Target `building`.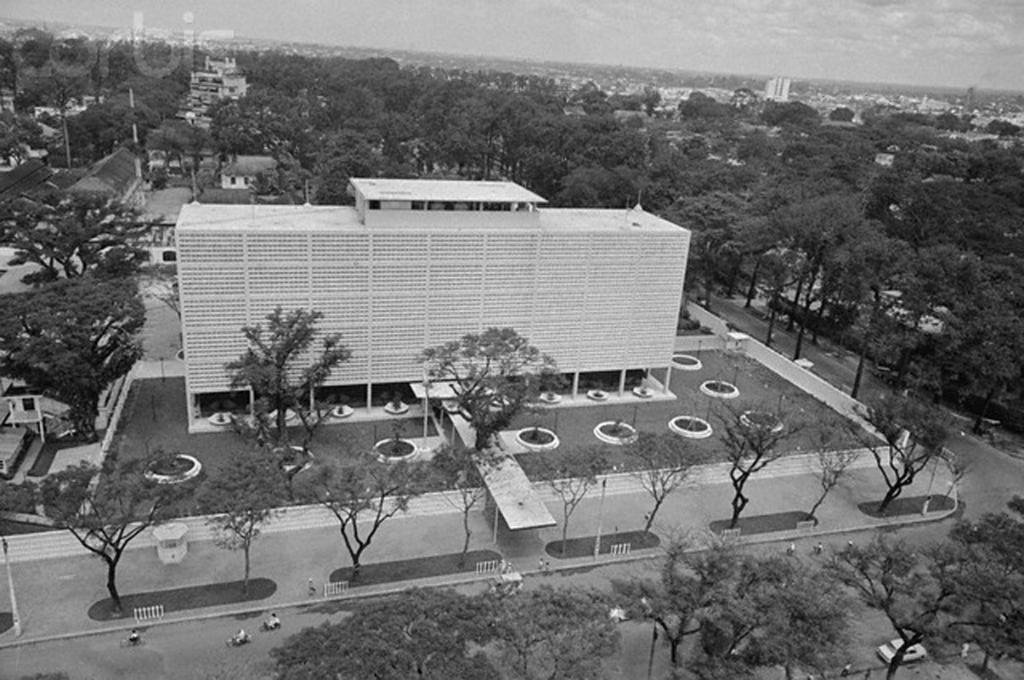
Target region: 173:178:692:433.
